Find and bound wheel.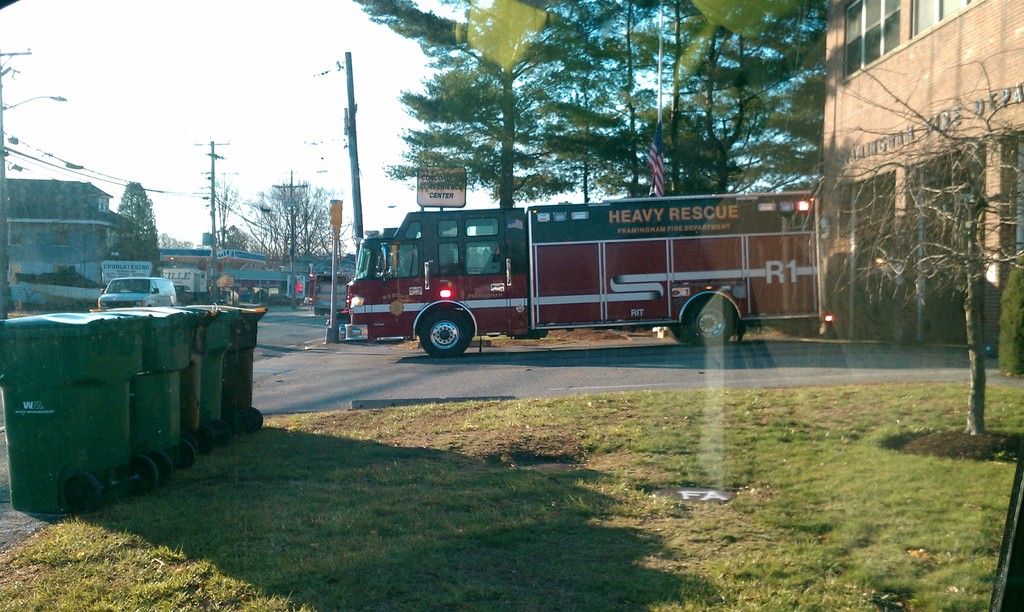
Bound: [left=411, top=302, right=481, bottom=355].
